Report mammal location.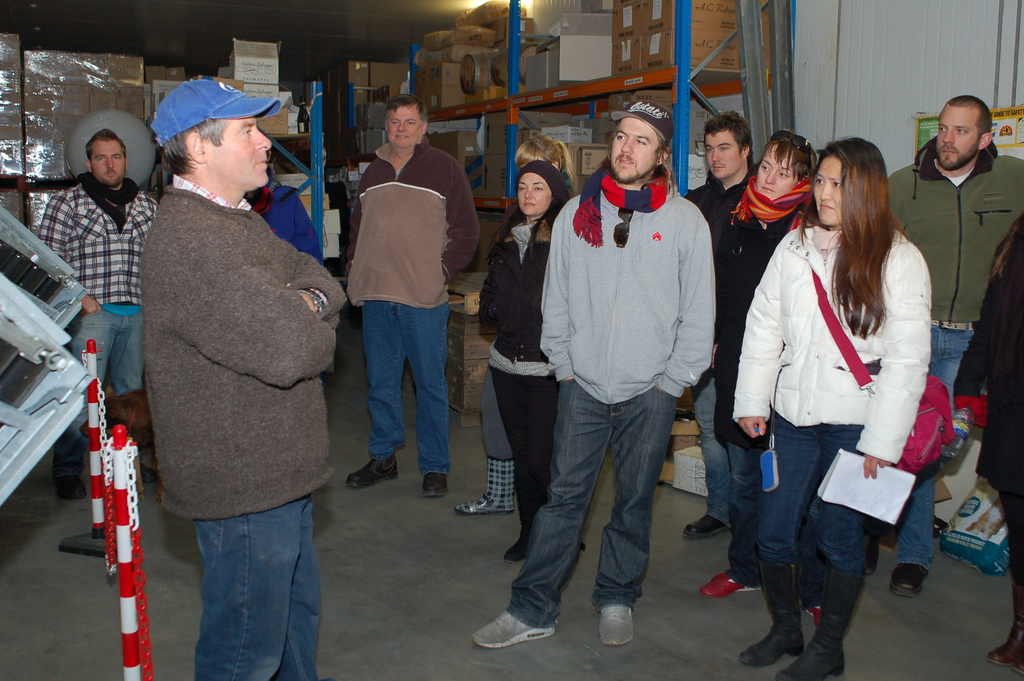
Report: bbox=(108, 62, 345, 658).
